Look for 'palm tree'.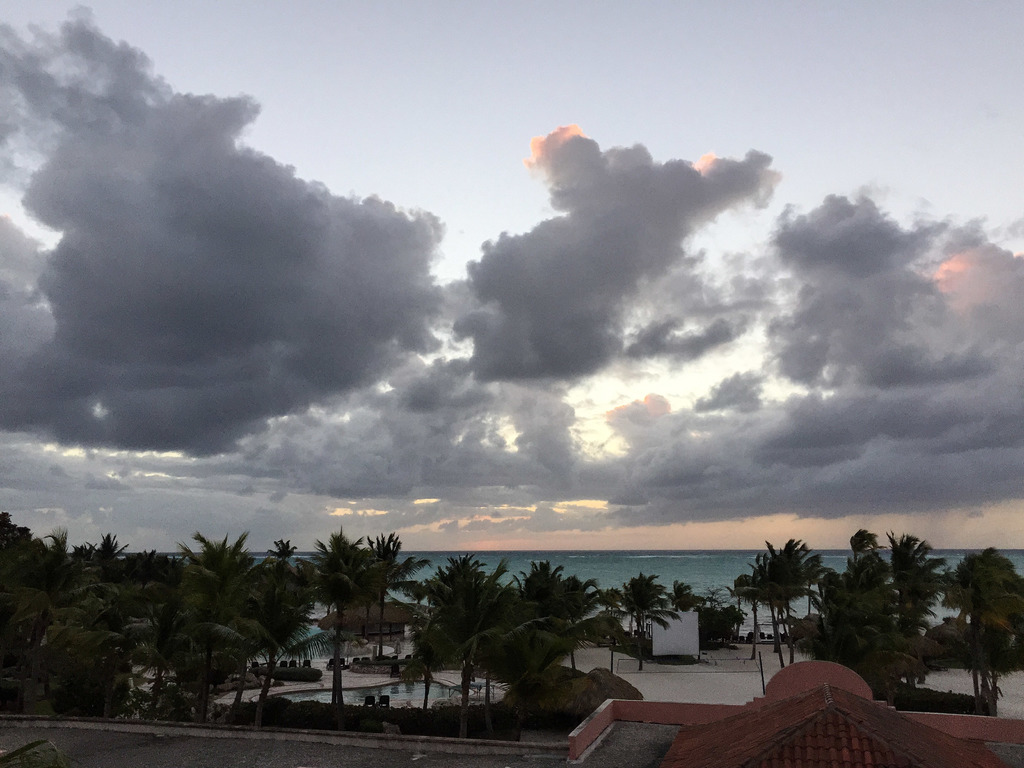
Found: box(513, 557, 590, 676).
